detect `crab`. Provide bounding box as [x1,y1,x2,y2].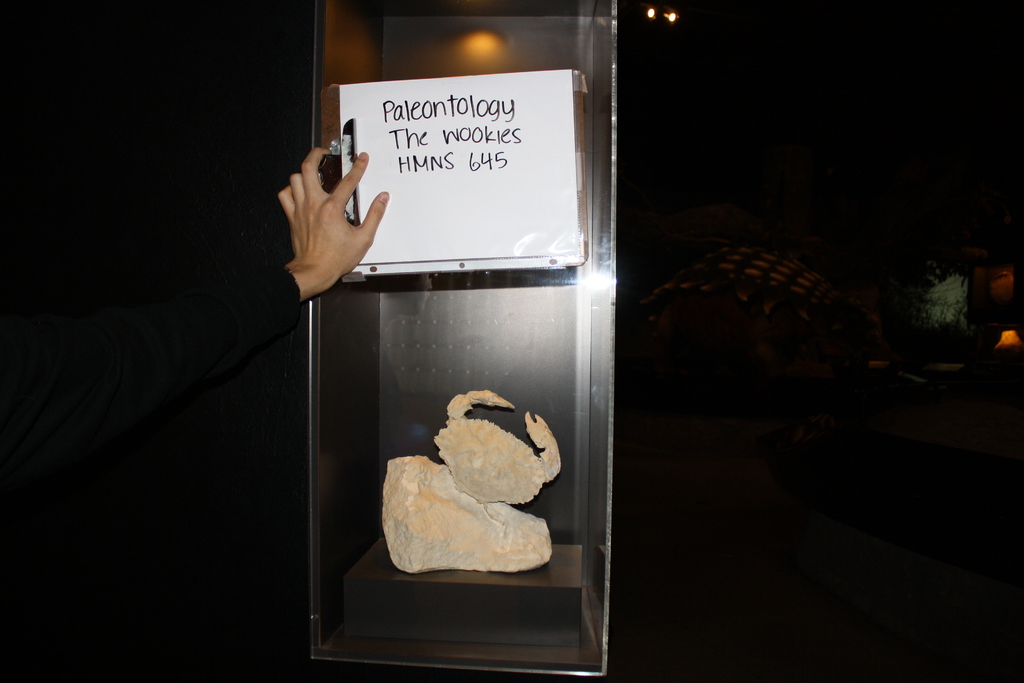
[435,385,561,511].
